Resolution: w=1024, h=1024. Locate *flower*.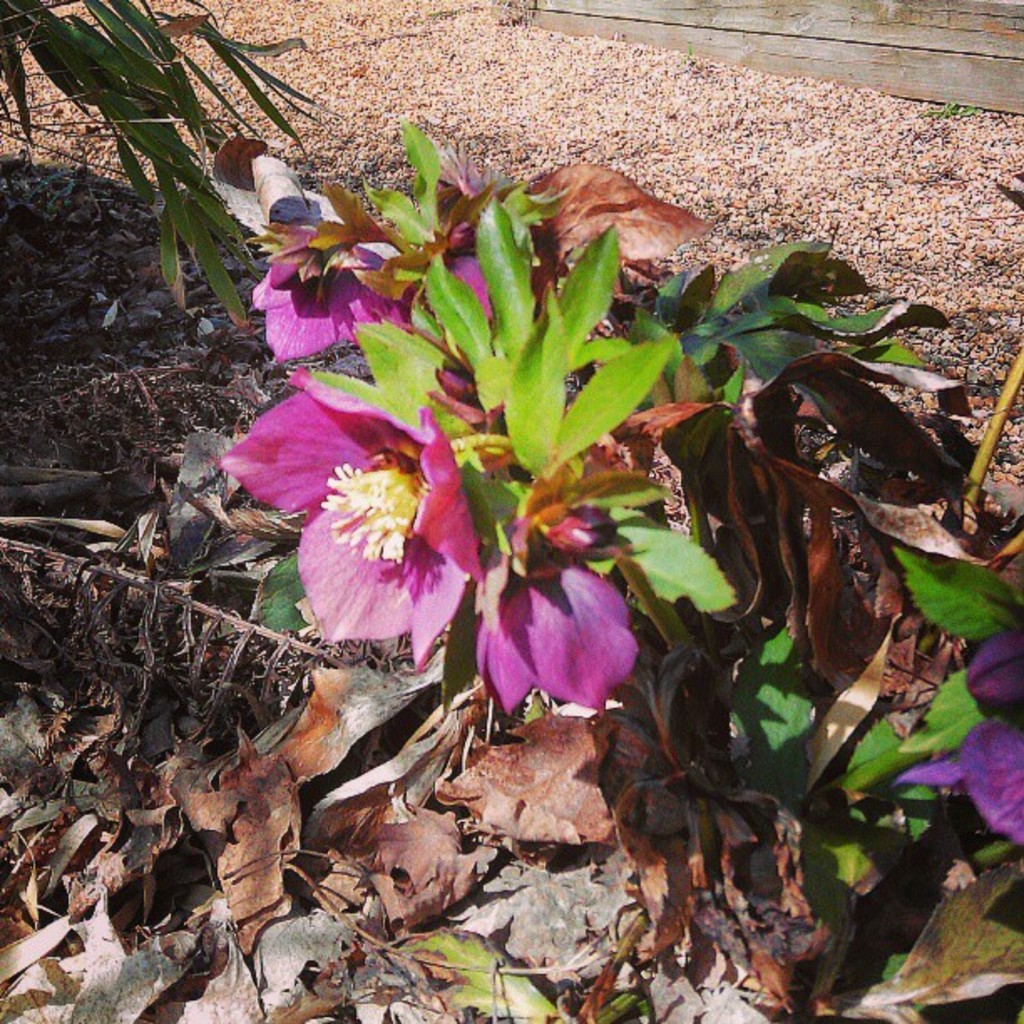
{"left": 479, "top": 554, "right": 634, "bottom": 721}.
